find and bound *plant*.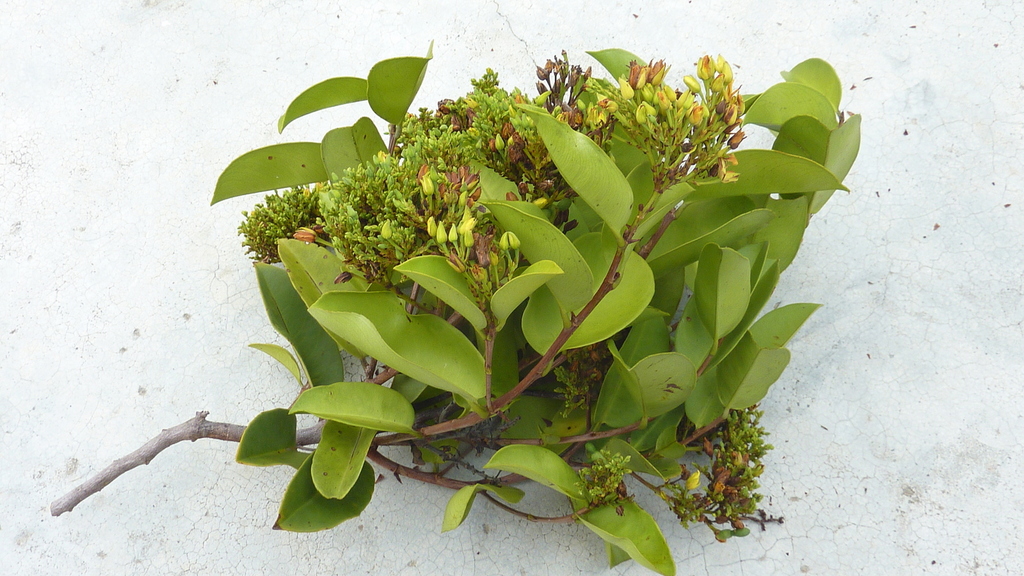
Bound: [47,35,867,575].
